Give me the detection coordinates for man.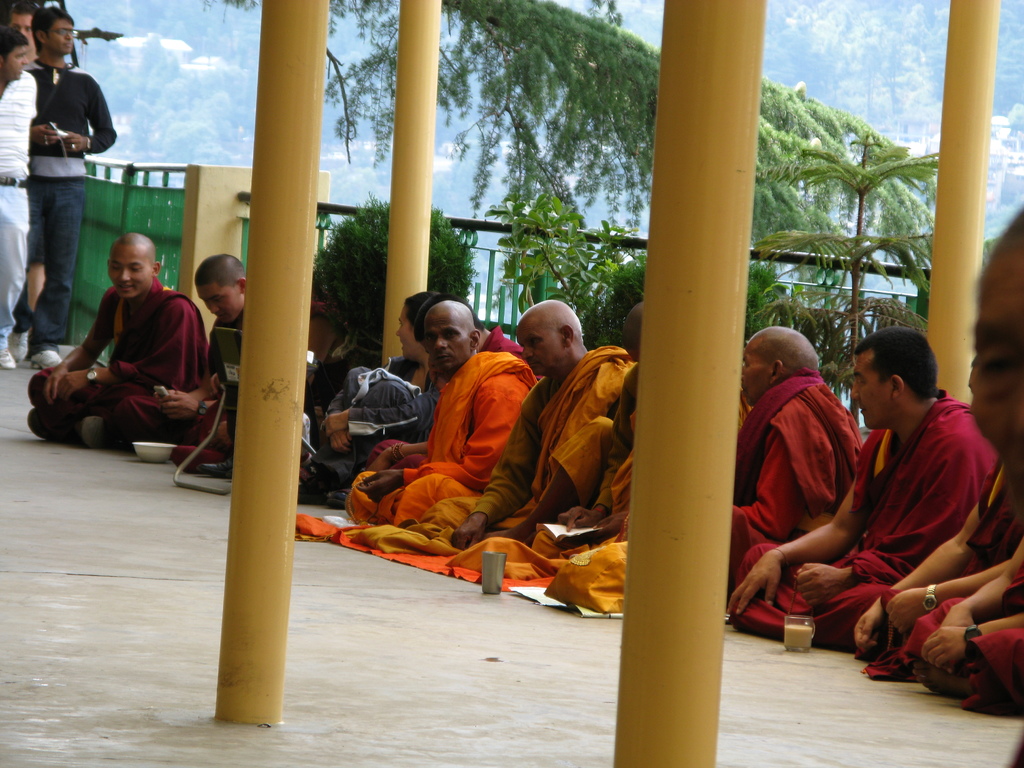
bbox=[0, 13, 36, 374].
